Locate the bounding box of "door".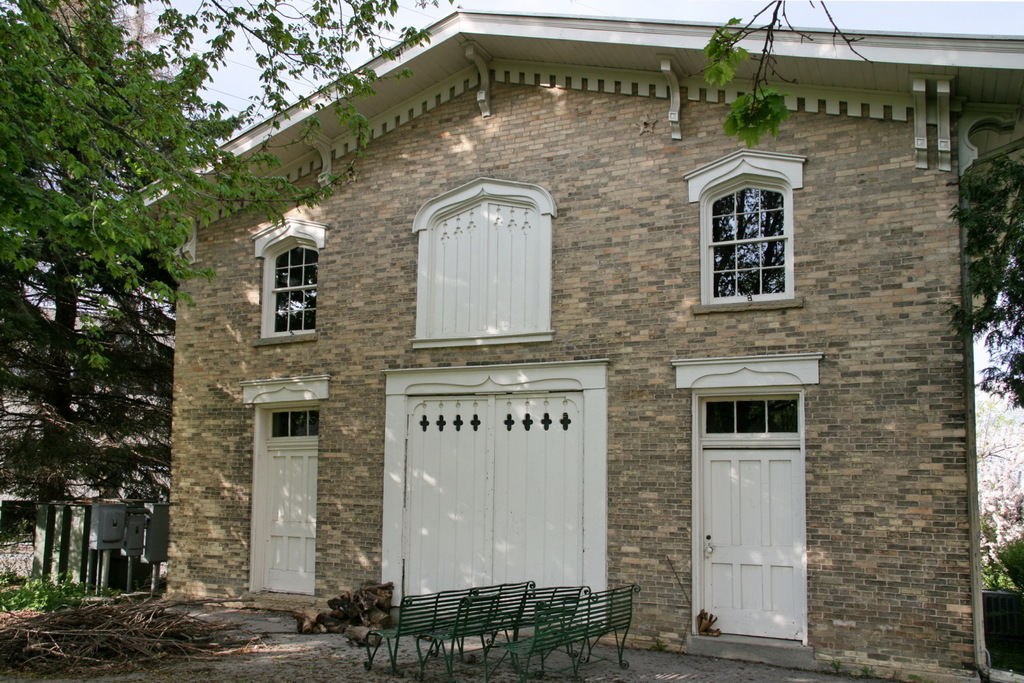
Bounding box: pyautogui.locateOnScreen(248, 437, 321, 599).
